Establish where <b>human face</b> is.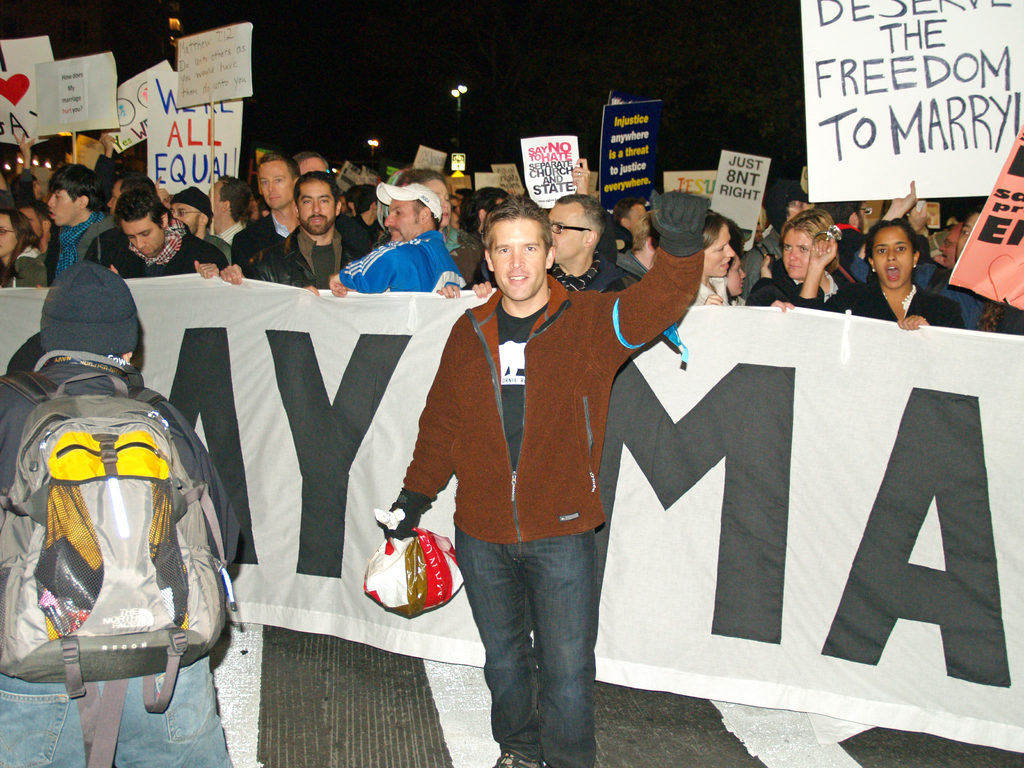
Established at detection(876, 225, 909, 289).
